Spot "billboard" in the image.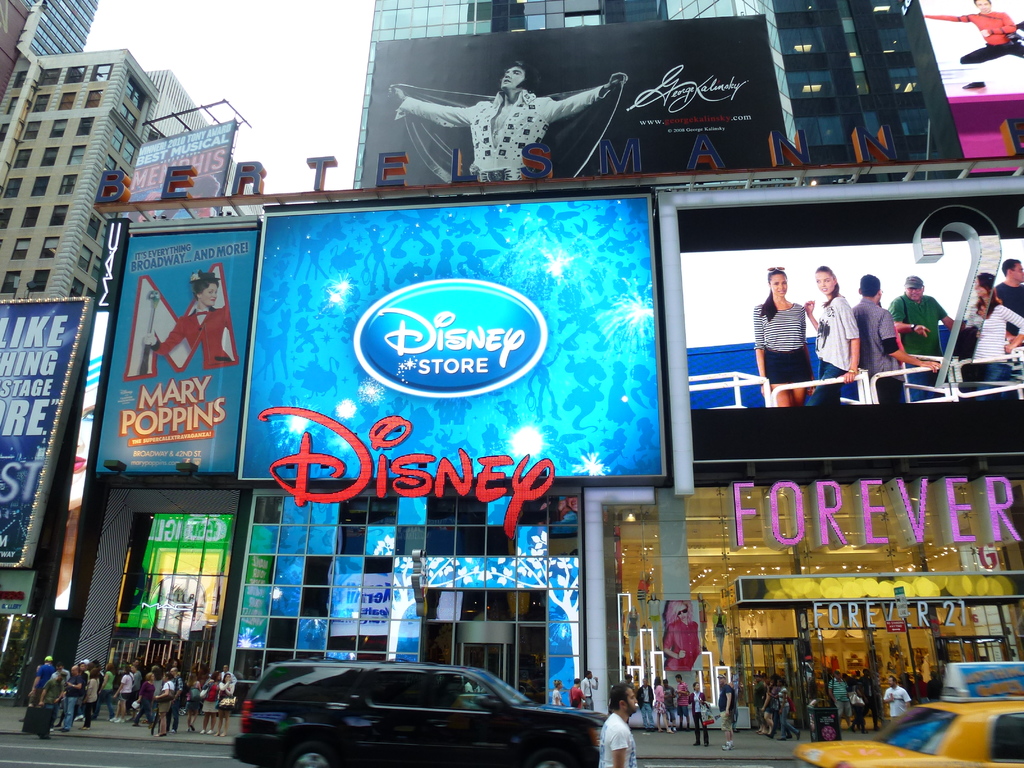
"billboard" found at bbox(95, 209, 276, 490).
